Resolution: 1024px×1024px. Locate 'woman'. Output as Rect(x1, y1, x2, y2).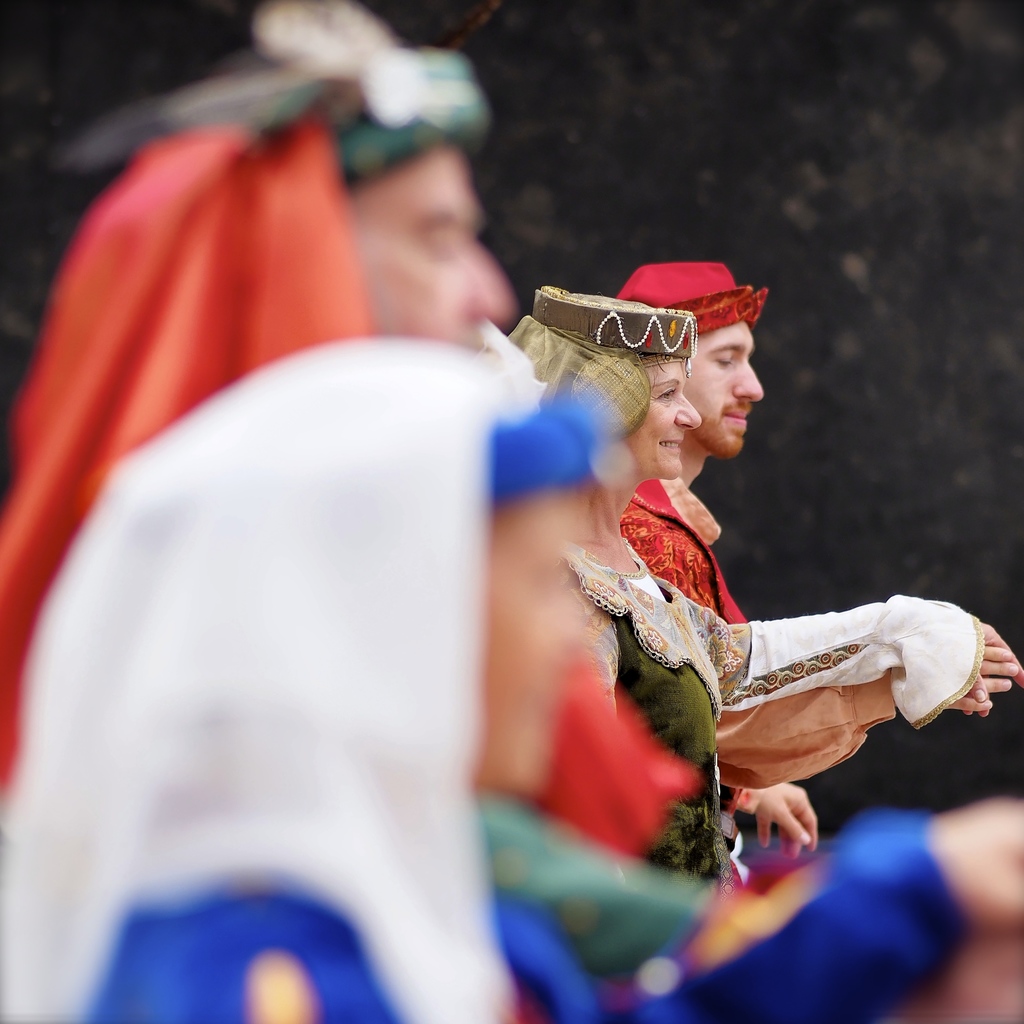
Rect(501, 282, 1023, 900).
